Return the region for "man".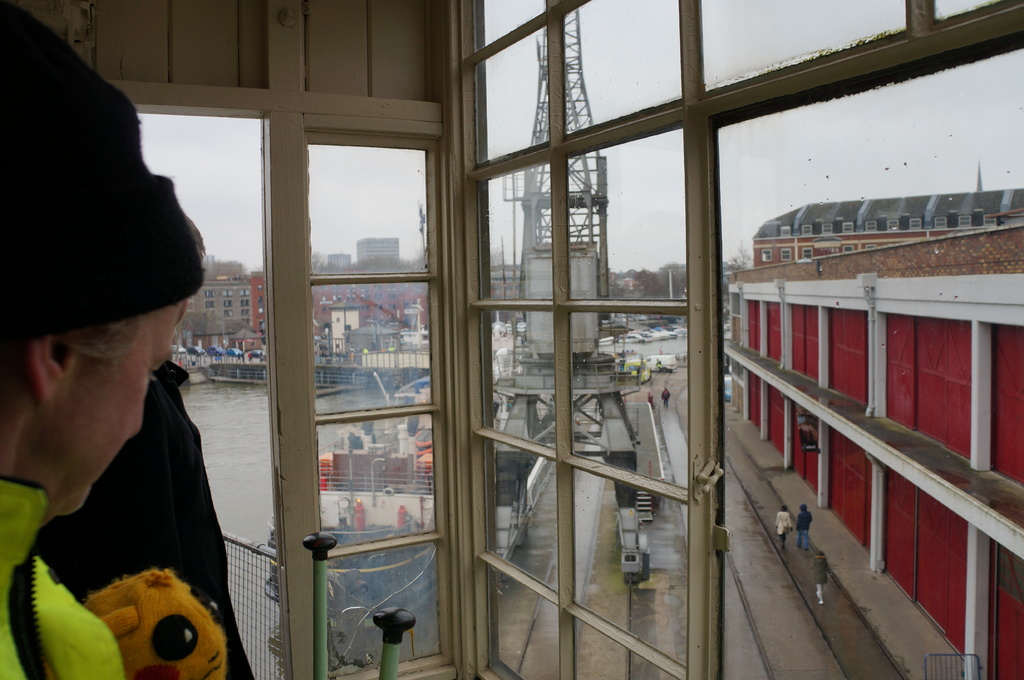
box=[796, 504, 831, 553].
